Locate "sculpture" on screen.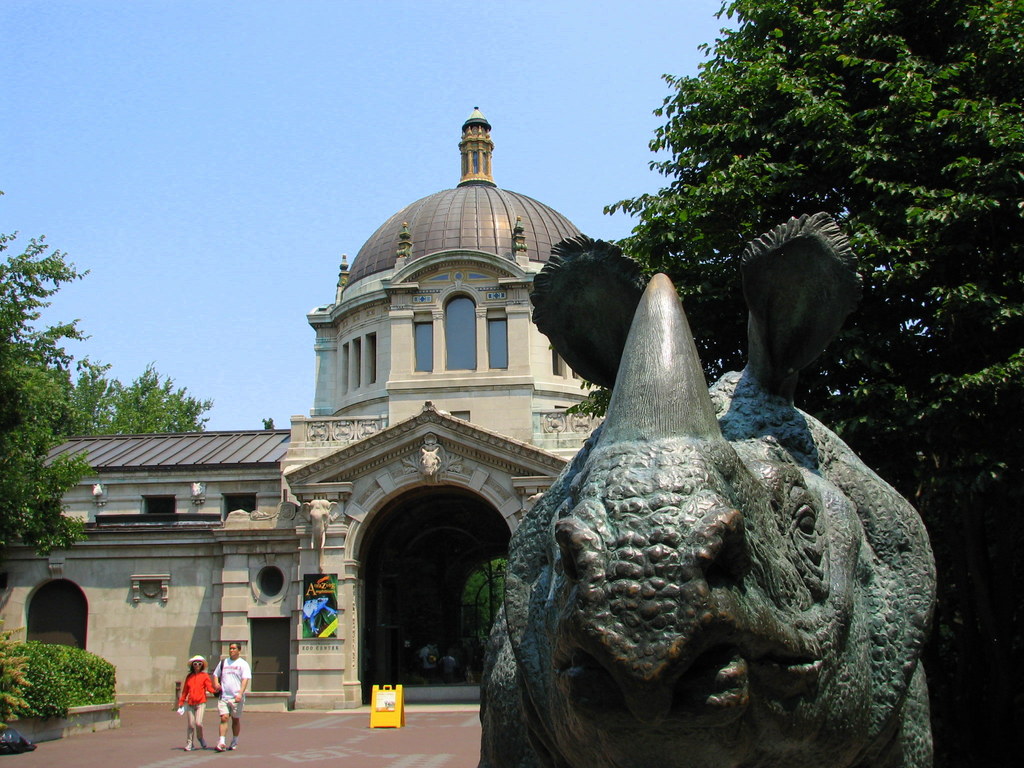
On screen at l=406, t=436, r=456, b=486.
